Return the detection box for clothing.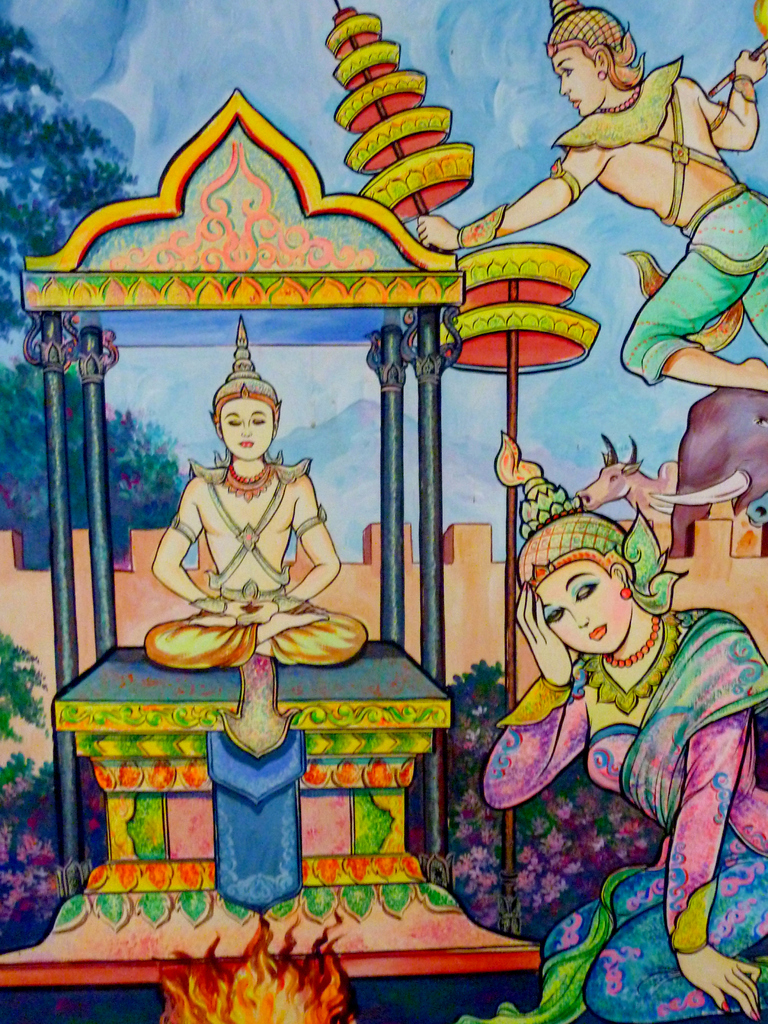
615/183/767/386.
